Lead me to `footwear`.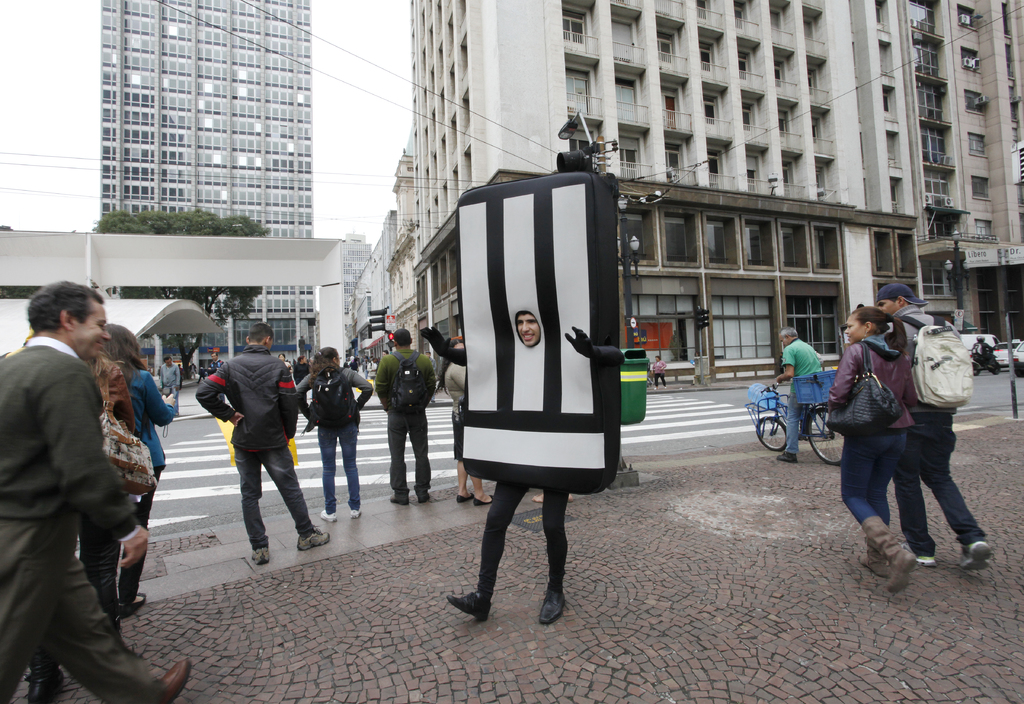
Lead to select_region(778, 451, 797, 463).
